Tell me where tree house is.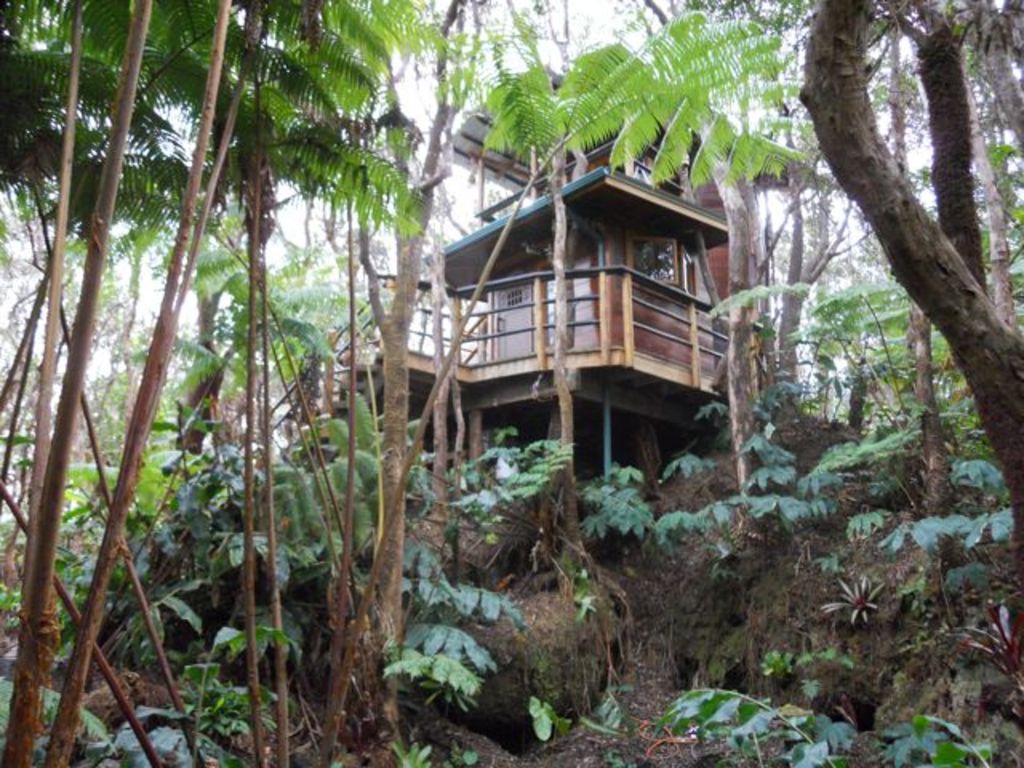
tree house is at {"left": 266, "top": 64, "right": 842, "bottom": 491}.
